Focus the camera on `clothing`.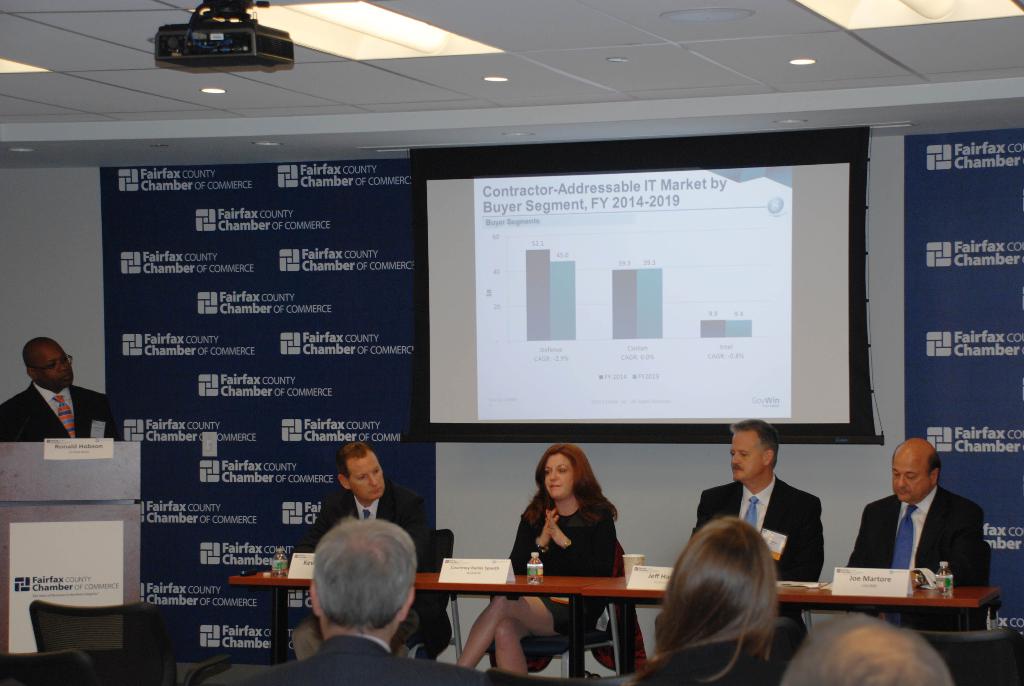
Focus region: box=[844, 476, 985, 587].
